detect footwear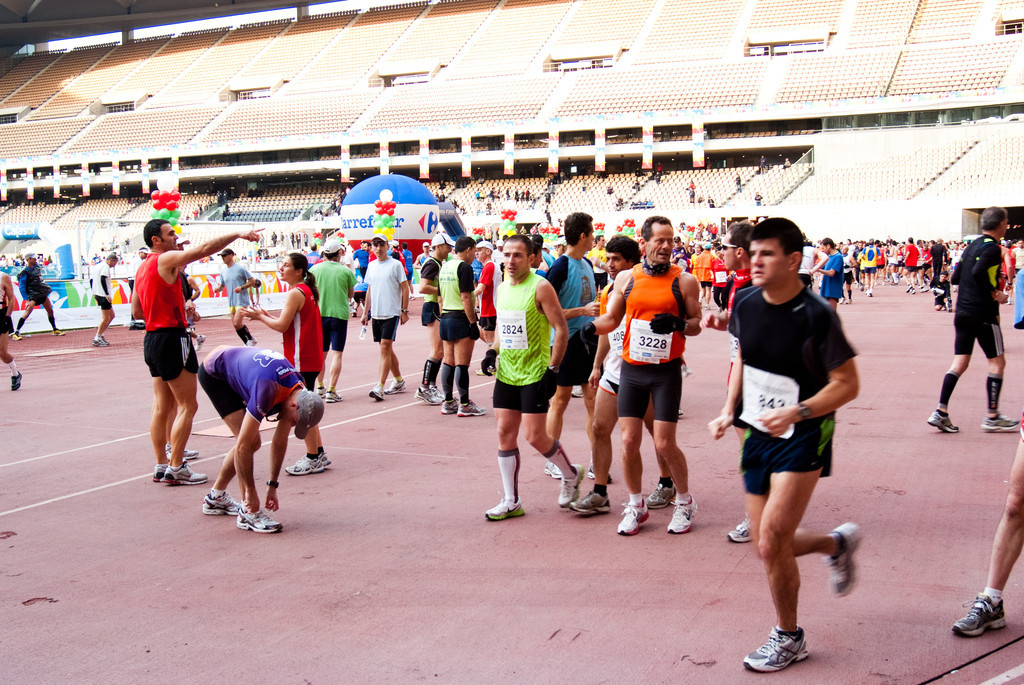
bbox=(57, 323, 67, 338)
